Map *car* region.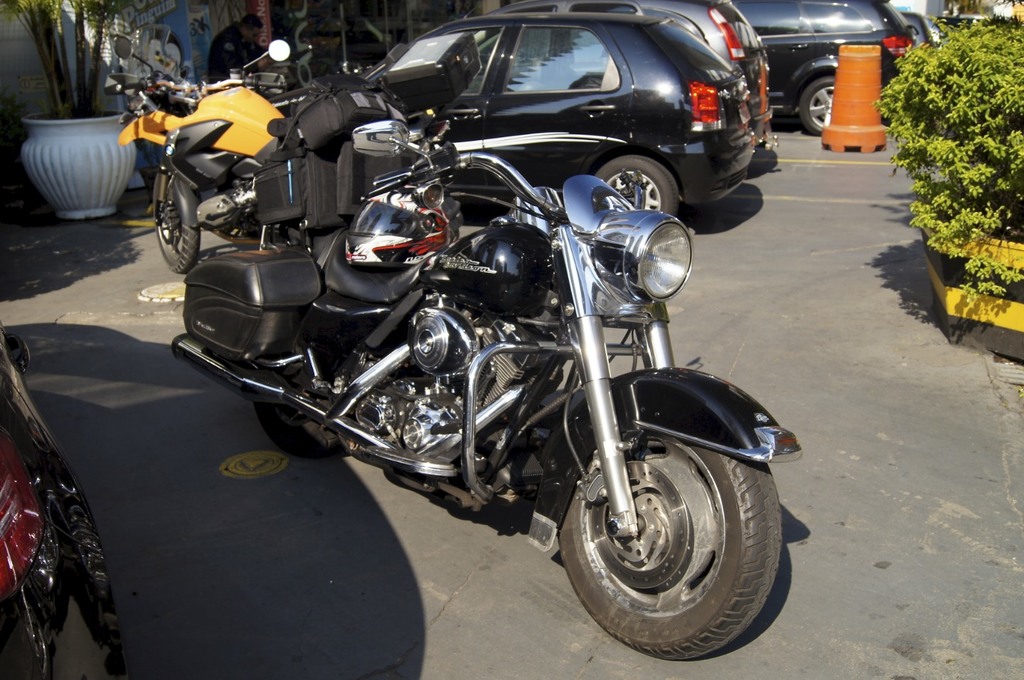
Mapped to select_region(734, 0, 927, 124).
